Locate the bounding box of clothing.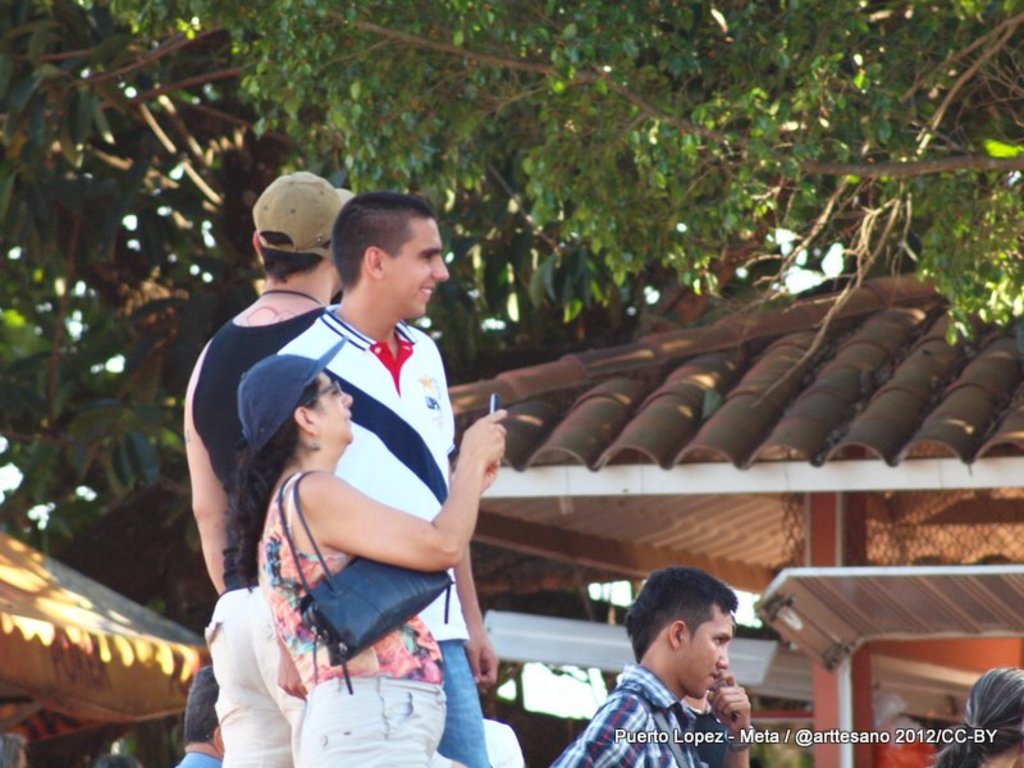
Bounding box: 279/308/493/767.
